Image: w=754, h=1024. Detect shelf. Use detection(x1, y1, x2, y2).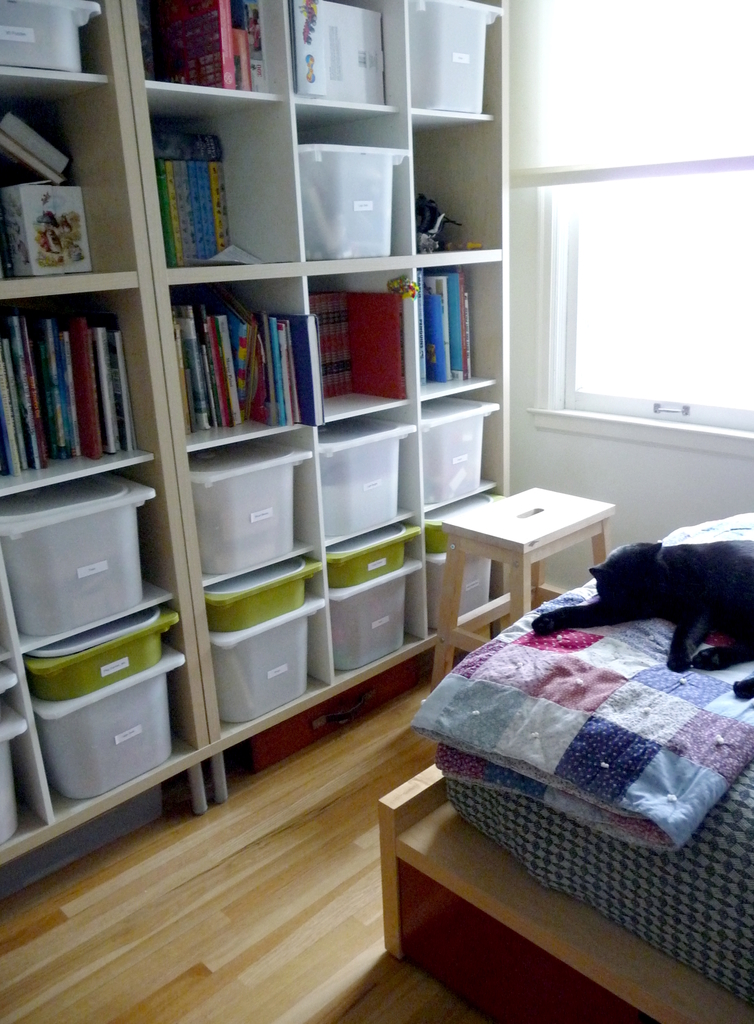
detection(135, 265, 312, 452).
